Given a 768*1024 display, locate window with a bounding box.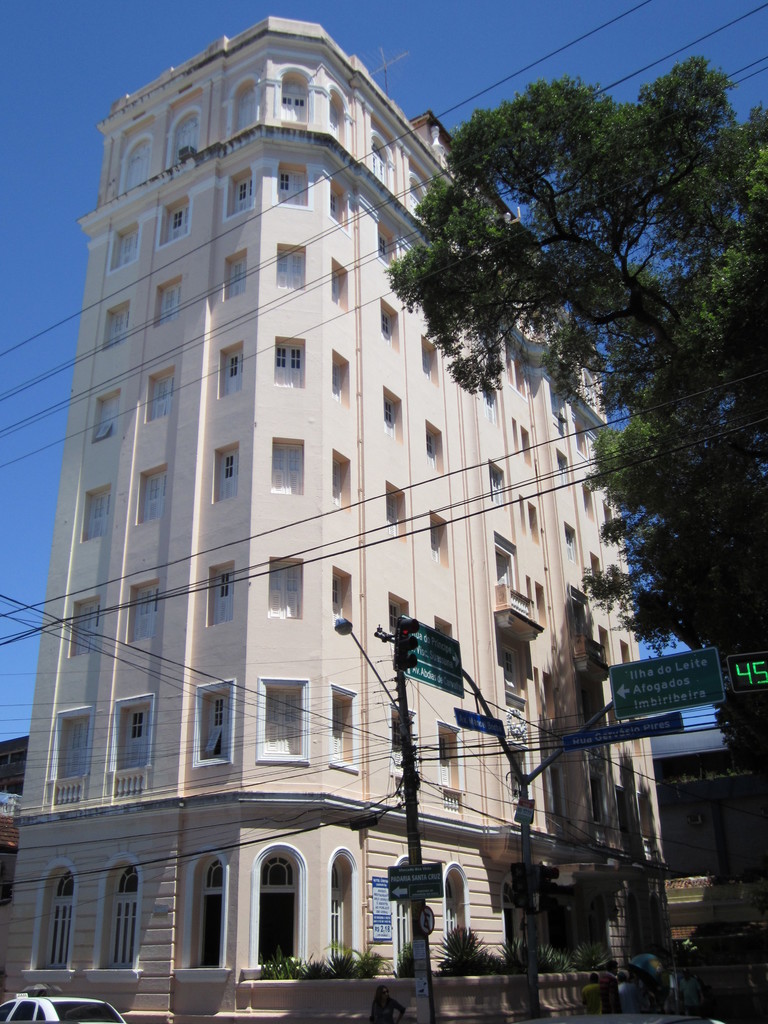
Located: [236, 180, 252, 213].
